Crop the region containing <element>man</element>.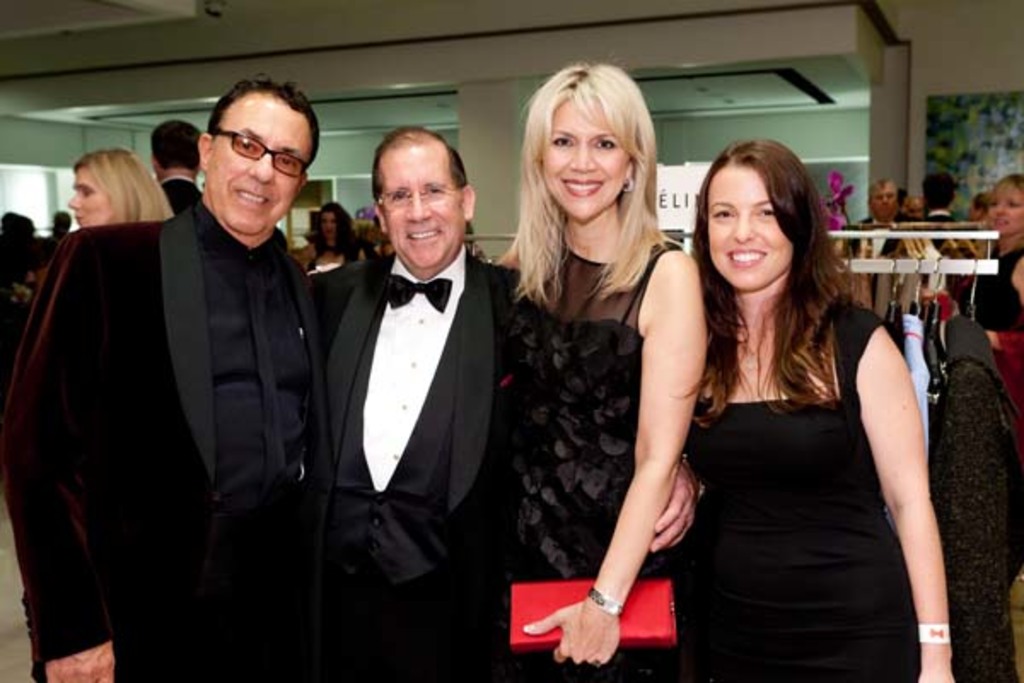
Crop region: <box>143,121,207,227</box>.
